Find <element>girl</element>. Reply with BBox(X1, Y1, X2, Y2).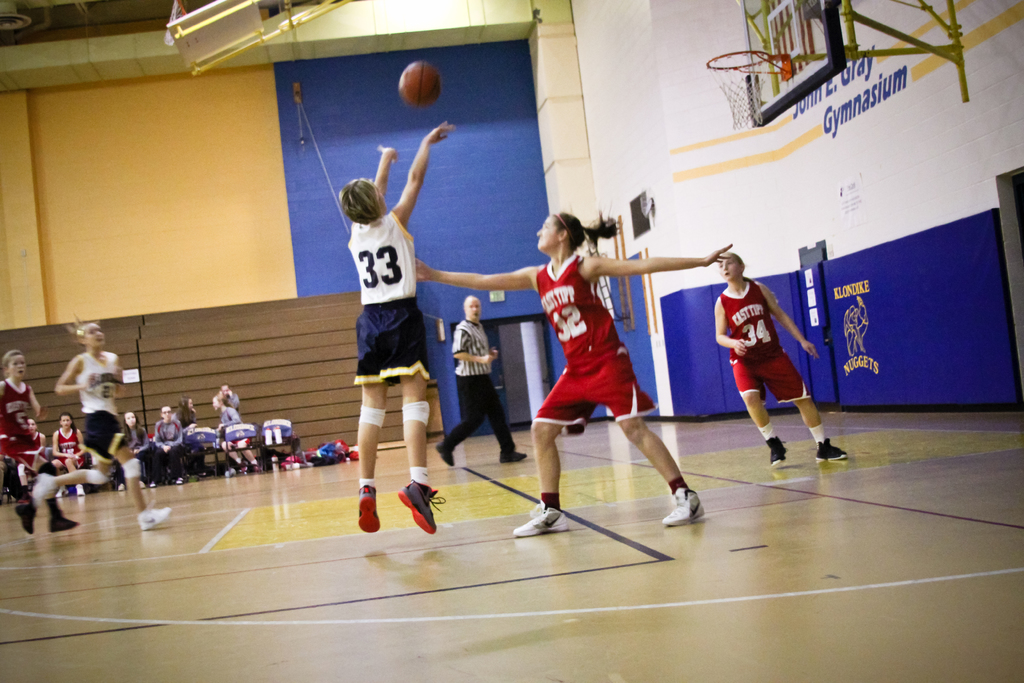
BBox(124, 411, 152, 488).
